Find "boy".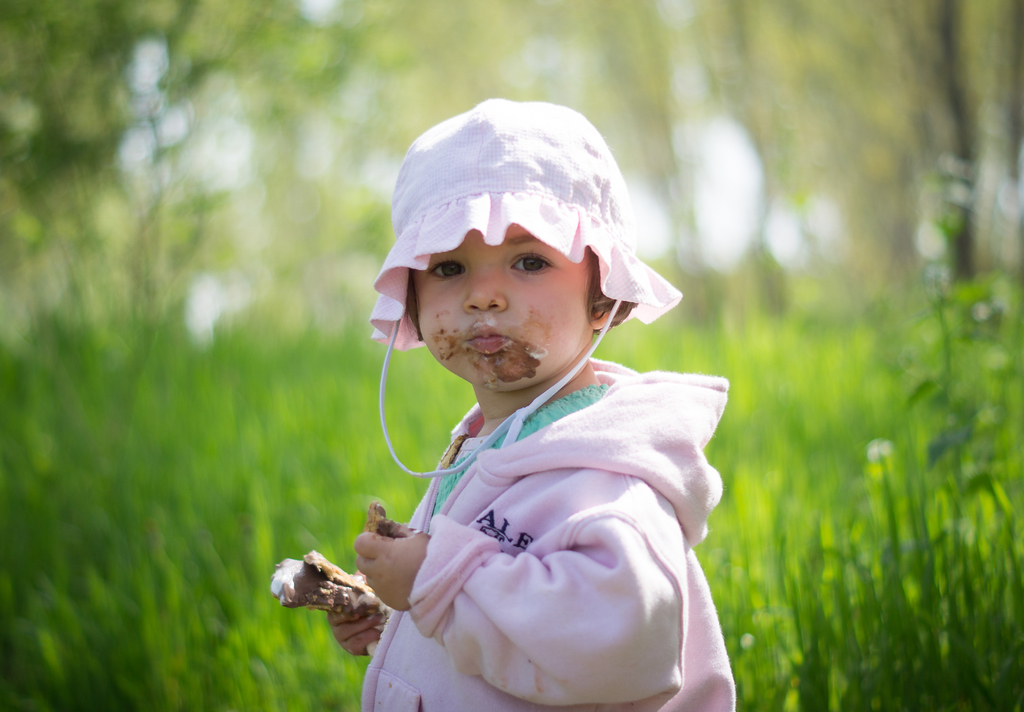
x1=317 y1=97 x2=730 y2=706.
